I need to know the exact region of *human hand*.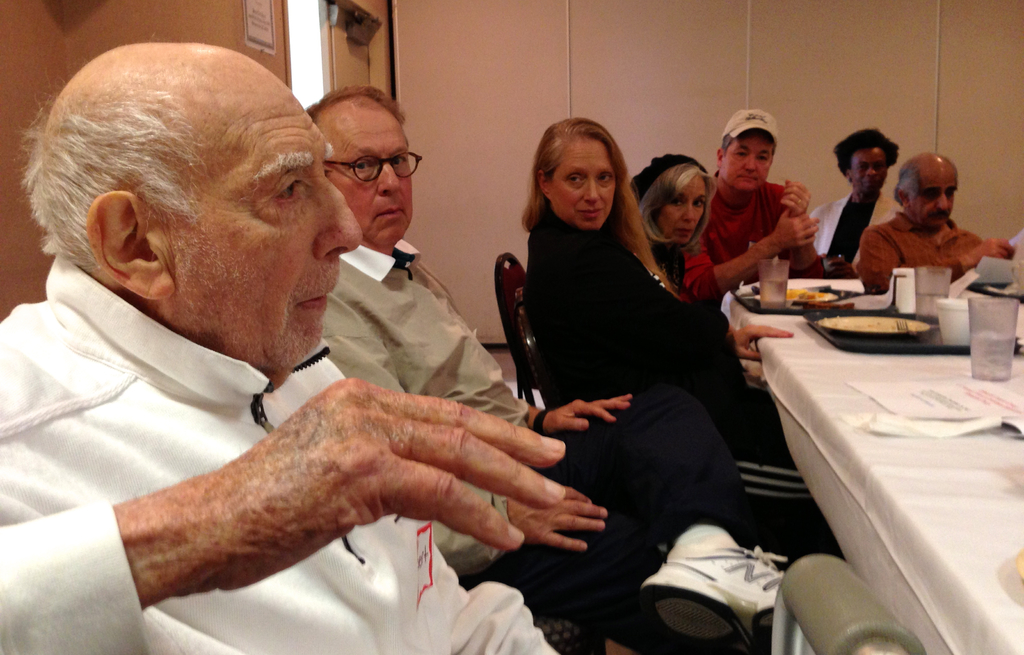
Region: 198 380 623 576.
